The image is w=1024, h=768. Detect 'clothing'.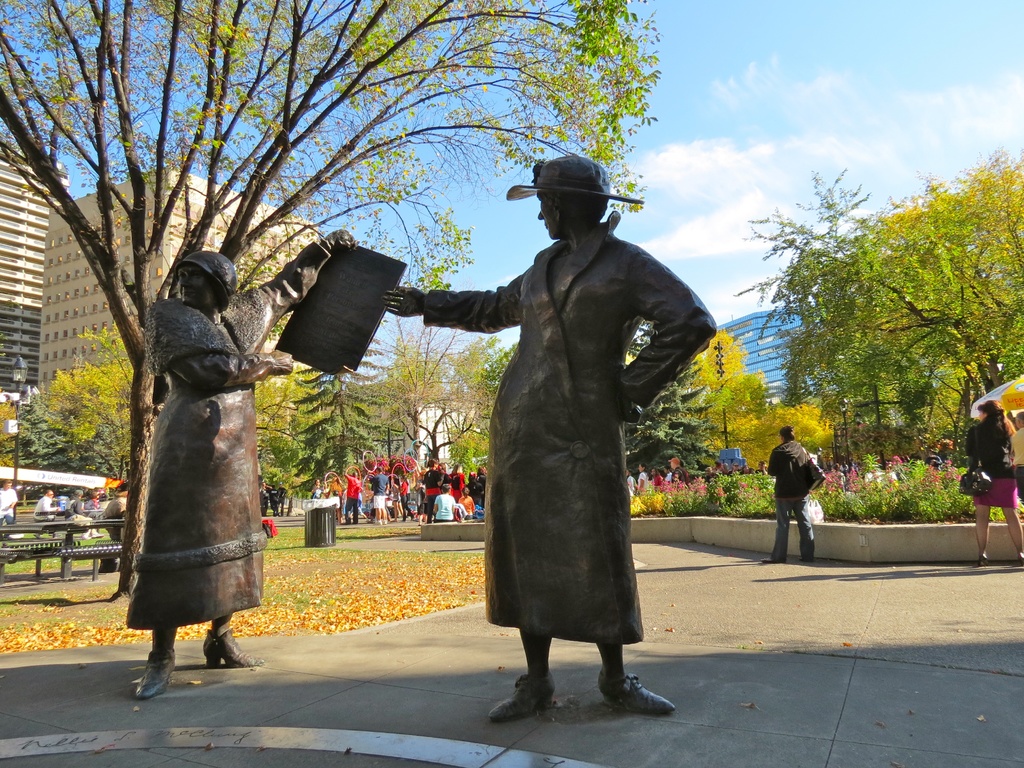
Detection: rect(369, 472, 388, 508).
